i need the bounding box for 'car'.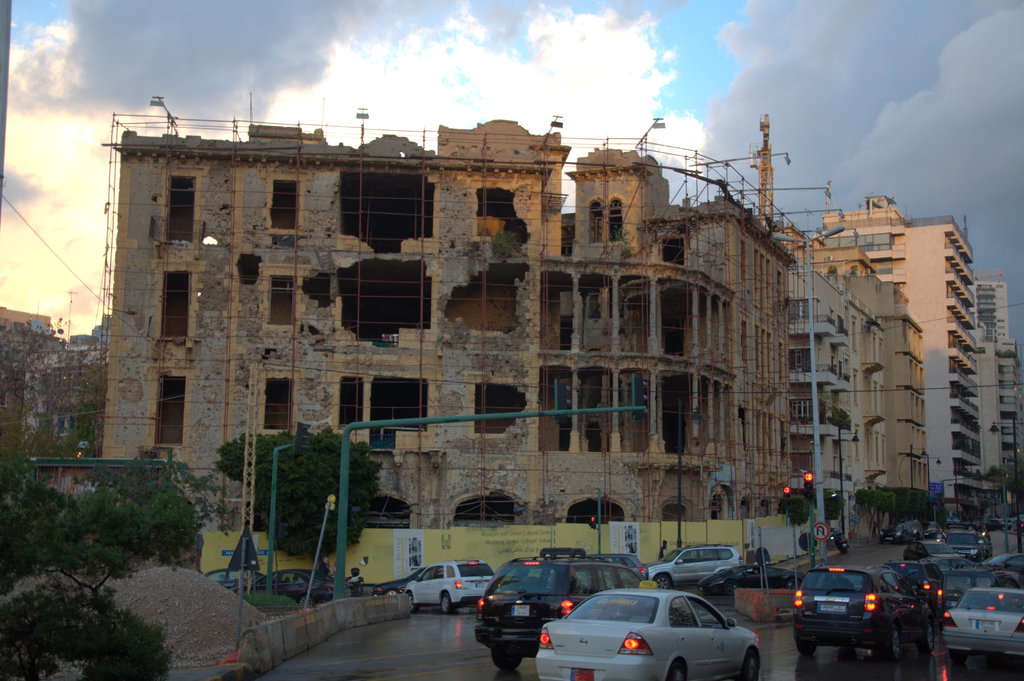
Here it is: [left=472, top=556, right=634, bottom=661].
